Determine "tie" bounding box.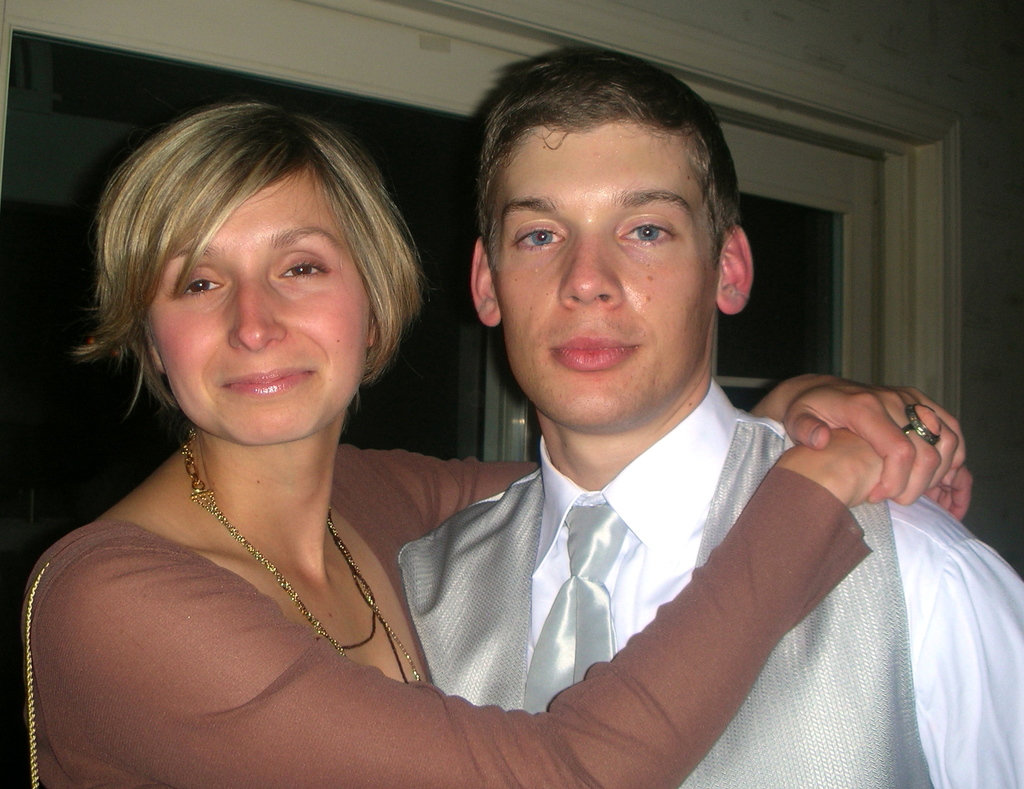
Determined: pyautogui.locateOnScreen(521, 500, 631, 715).
